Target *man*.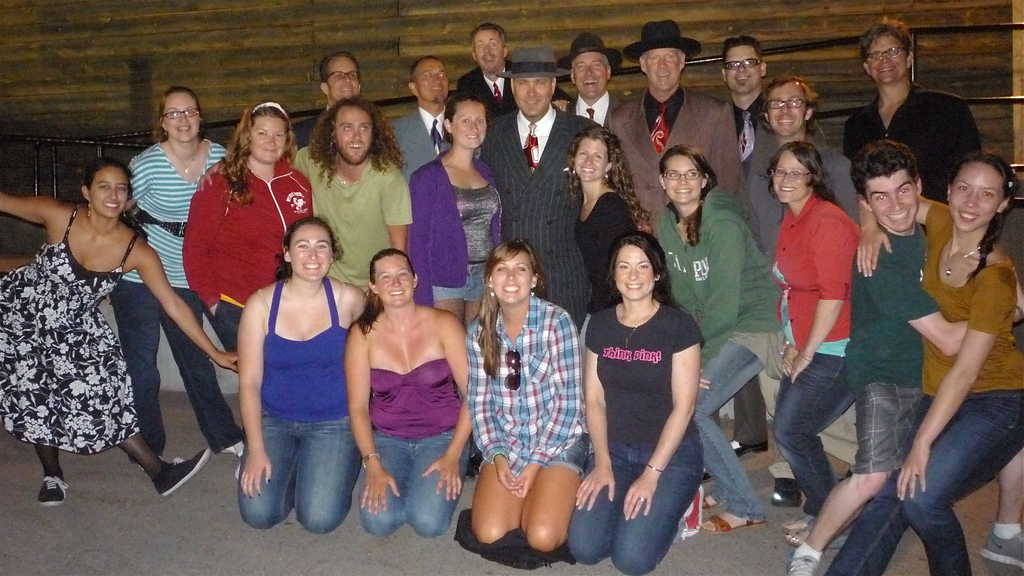
Target region: box(291, 95, 415, 293).
